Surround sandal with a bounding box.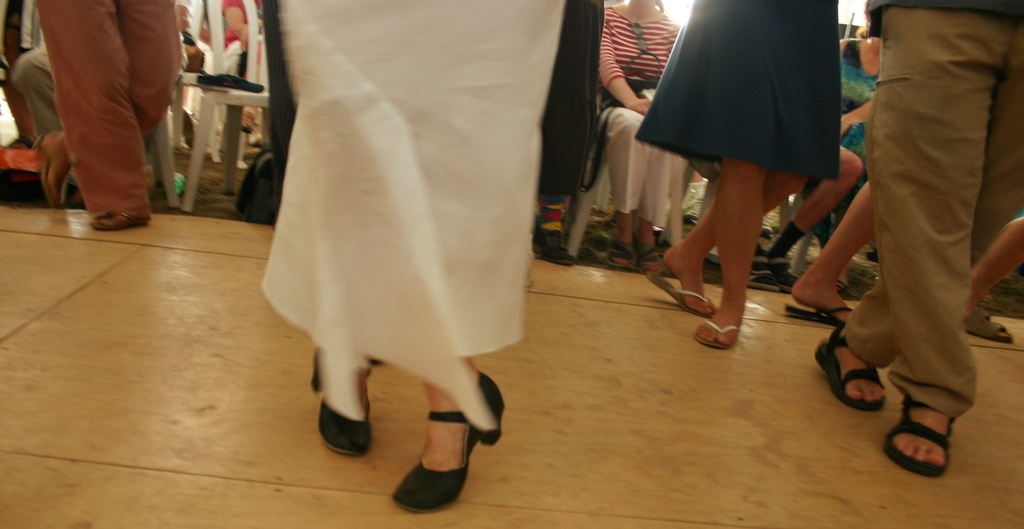
bbox(768, 257, 800, 293).
